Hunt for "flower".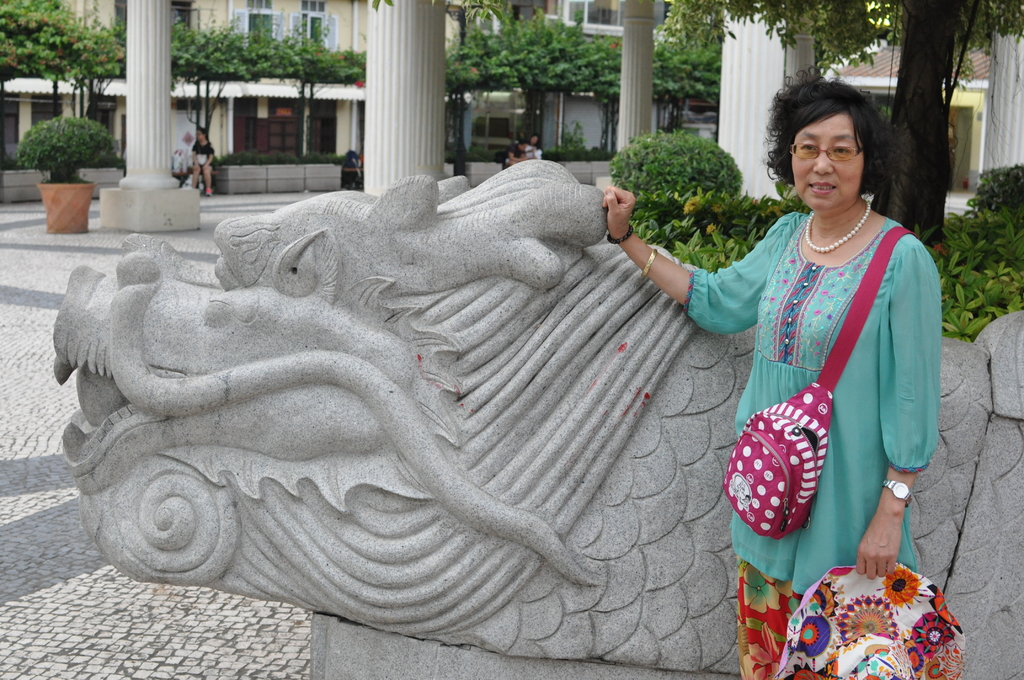
Hunted down at {"left": 762, "top": 571, "right": 799, "bottom": 596}.
